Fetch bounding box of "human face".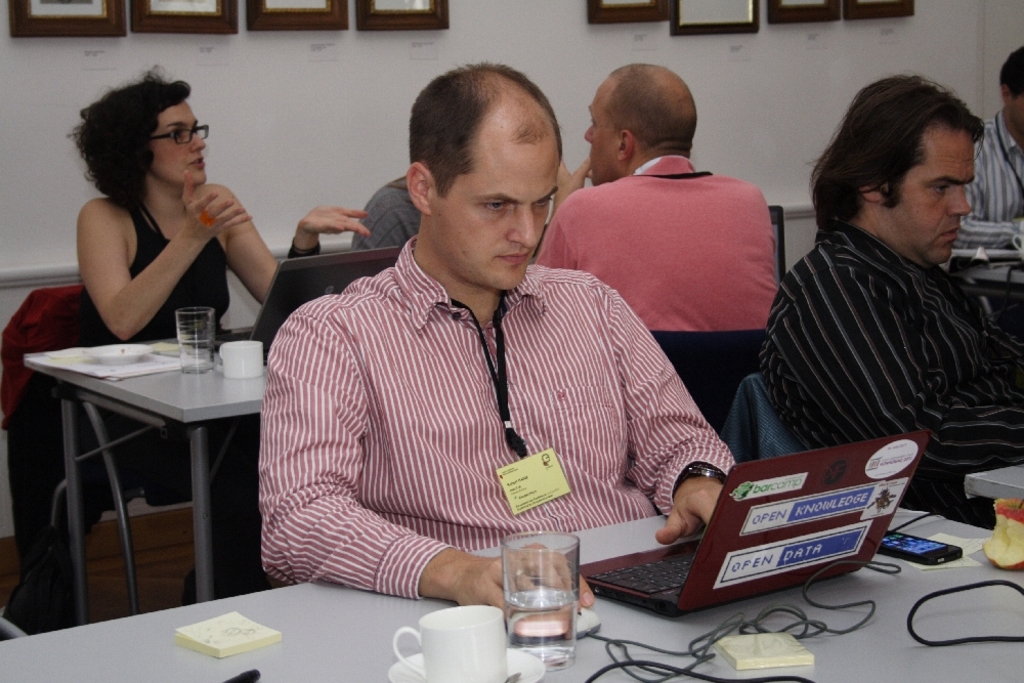
Bbox: rect(425, 103, 555, 295).
